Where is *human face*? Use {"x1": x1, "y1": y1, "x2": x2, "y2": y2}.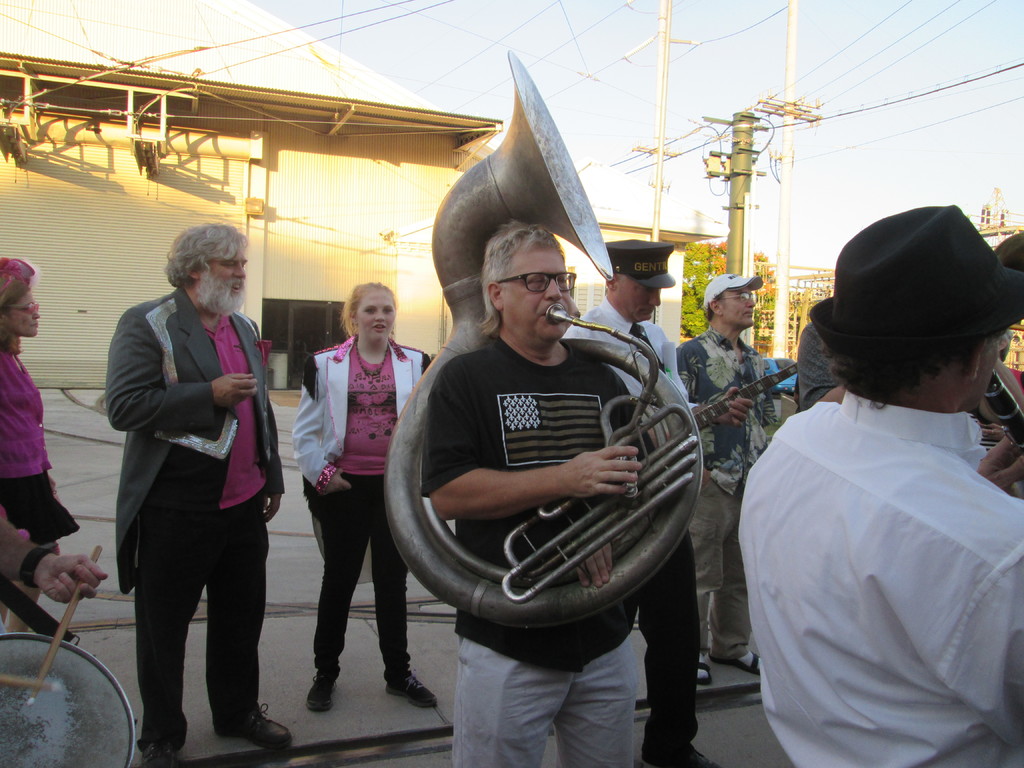
{"x1": 723, "y1": 284, "x2": 758, "y2": 327}.
